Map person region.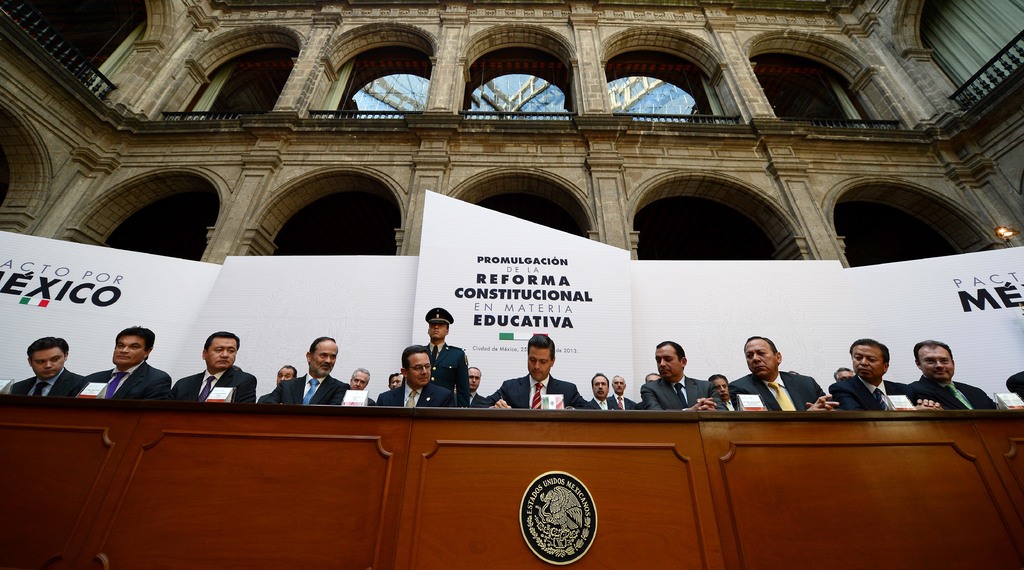
Mapped to 844,344,908,416.
